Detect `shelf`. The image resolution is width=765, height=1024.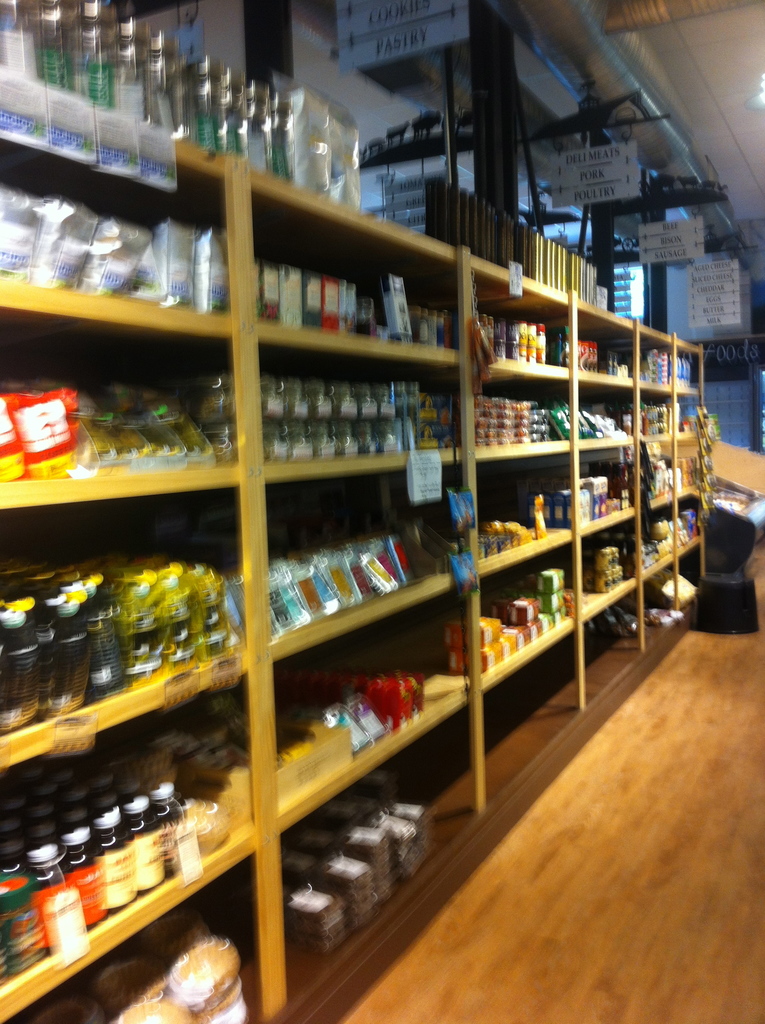
l=673, t=342, r=702, b=393.
